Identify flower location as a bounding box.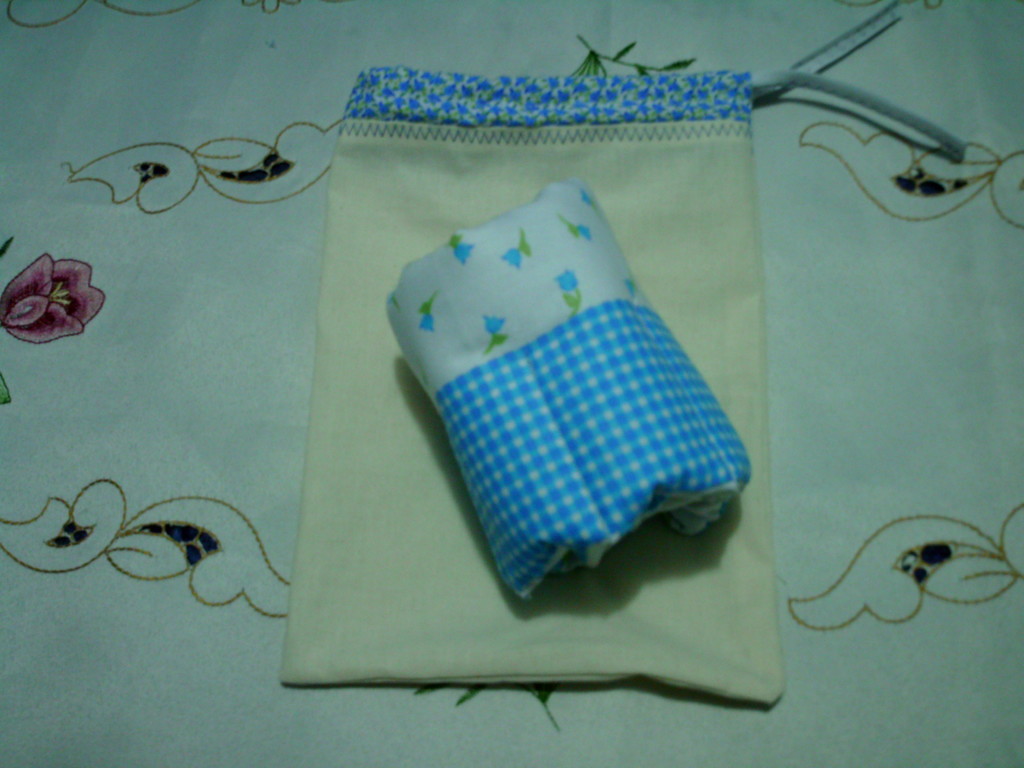
<region>4, 239, 90, 341</region>.
